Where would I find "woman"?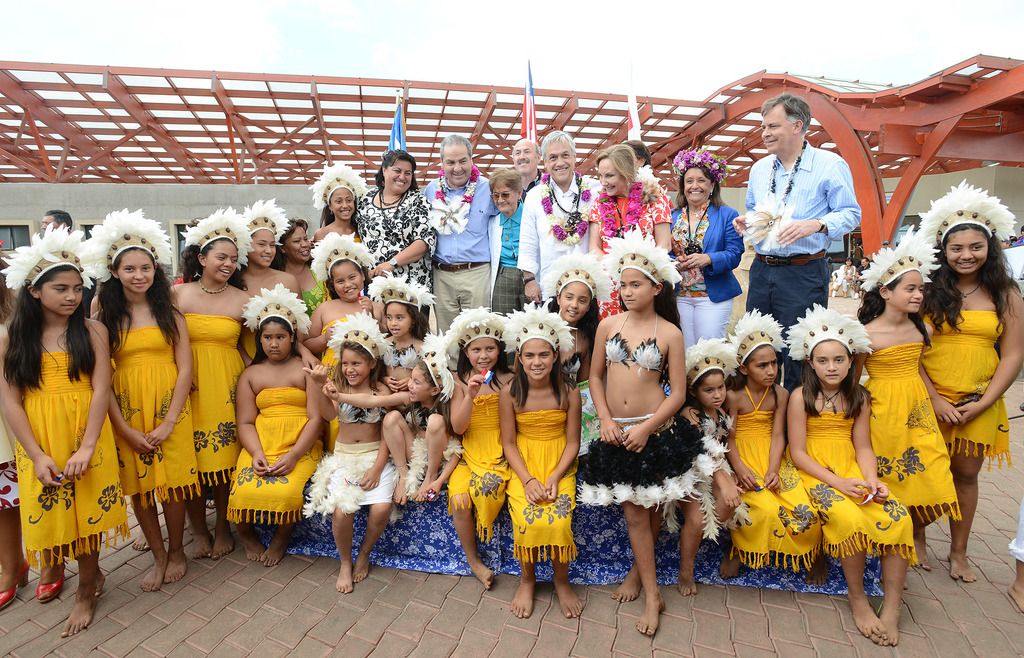
At <box>586,253,726,631</box>.
